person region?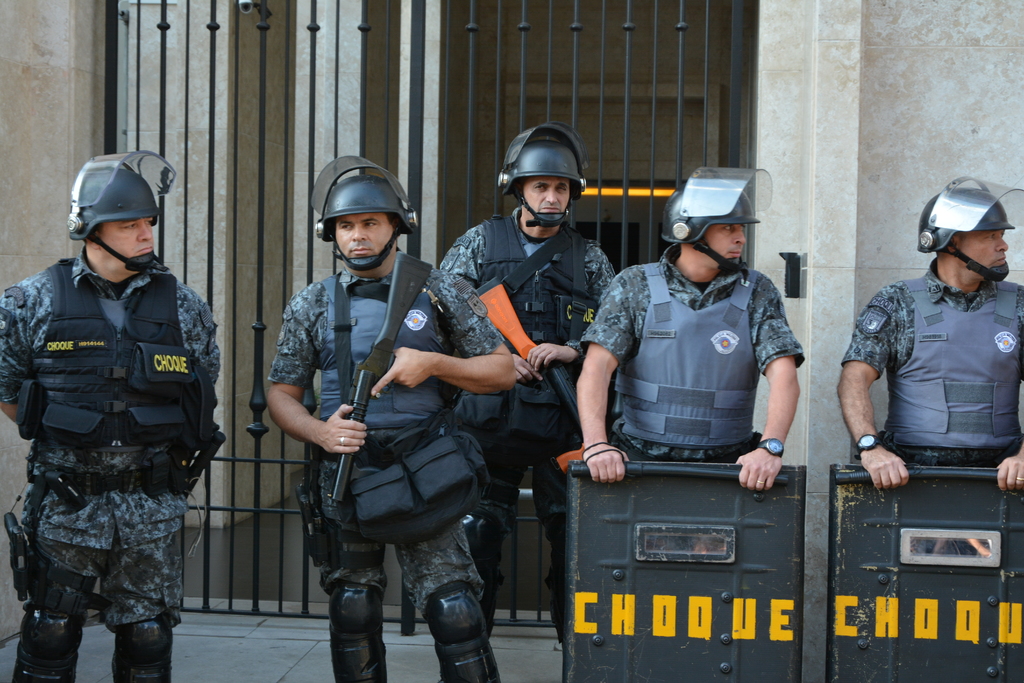
box(12, 154, 214, 677)
